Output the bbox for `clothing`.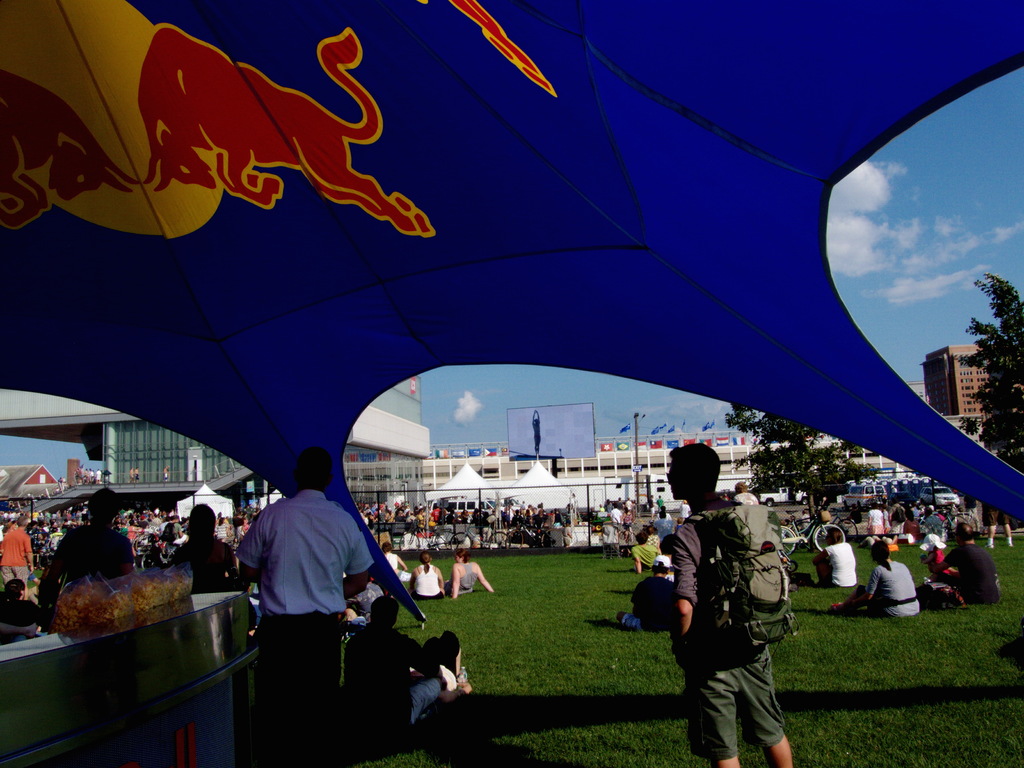
[0,600,45,626].
